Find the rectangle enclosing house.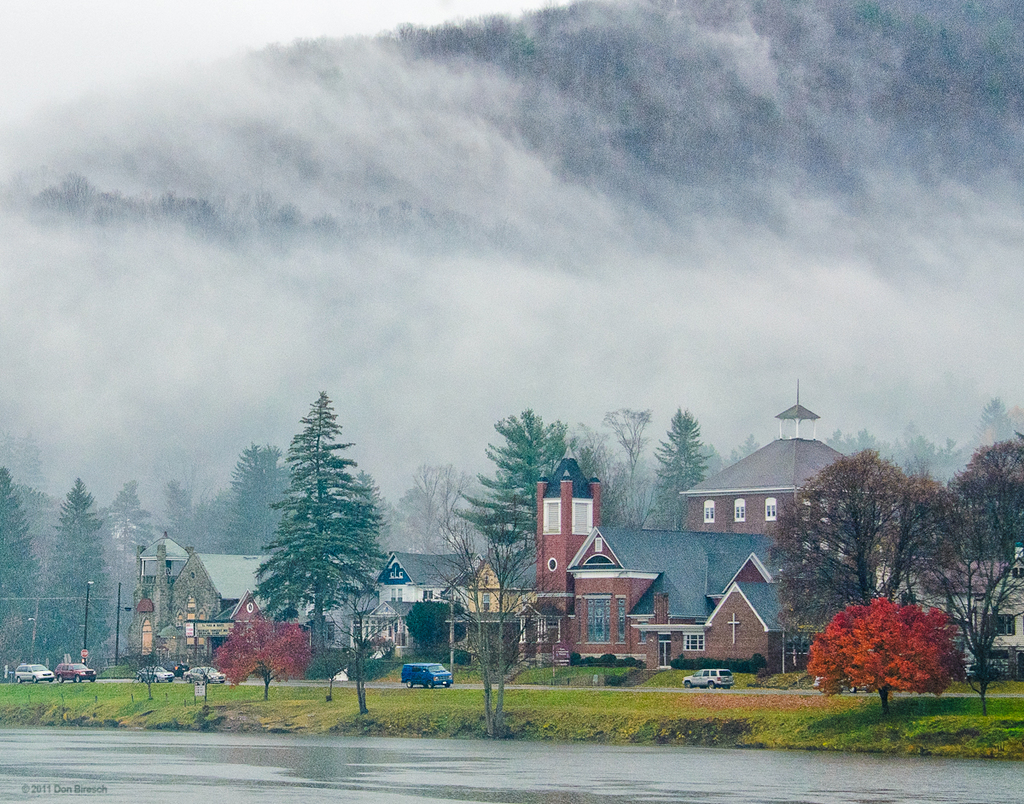
680:529:759:673.
